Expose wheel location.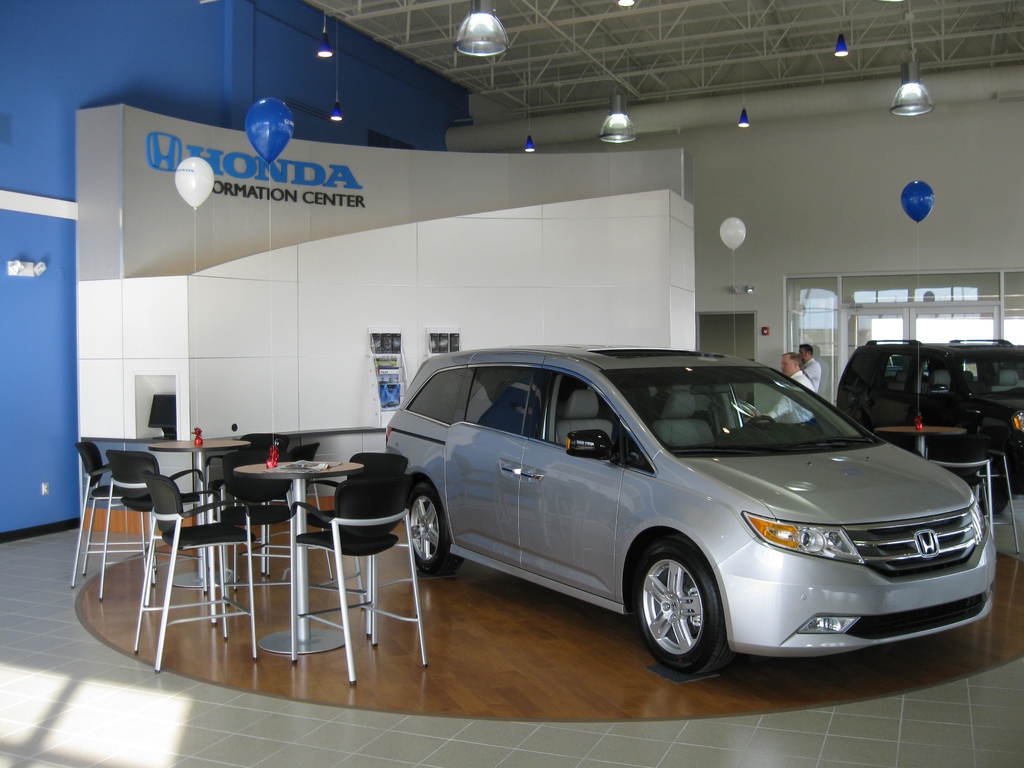
Exposed at detection(404, 475, 453, 578).
